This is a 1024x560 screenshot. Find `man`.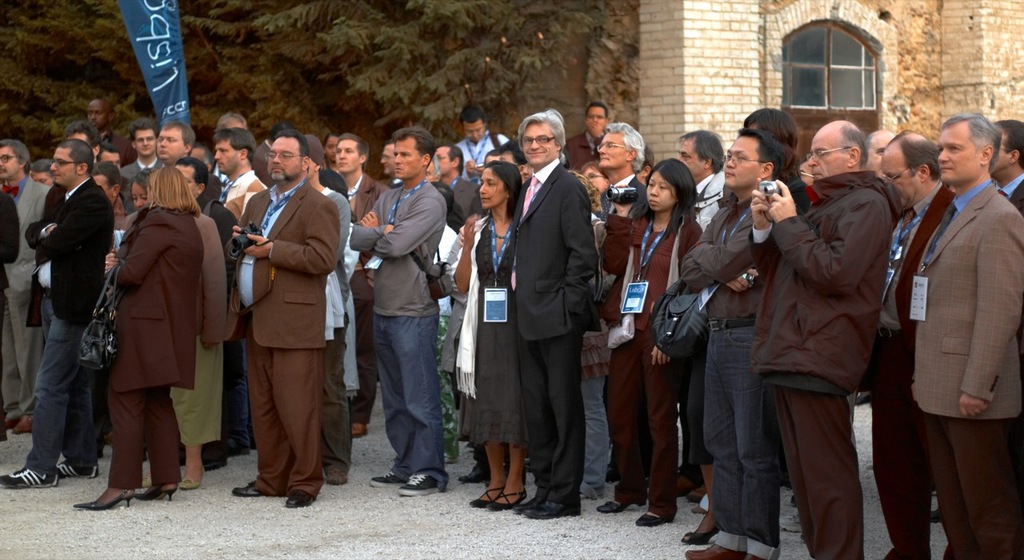
Bounding box: detection(594, 122, 651, 486).
